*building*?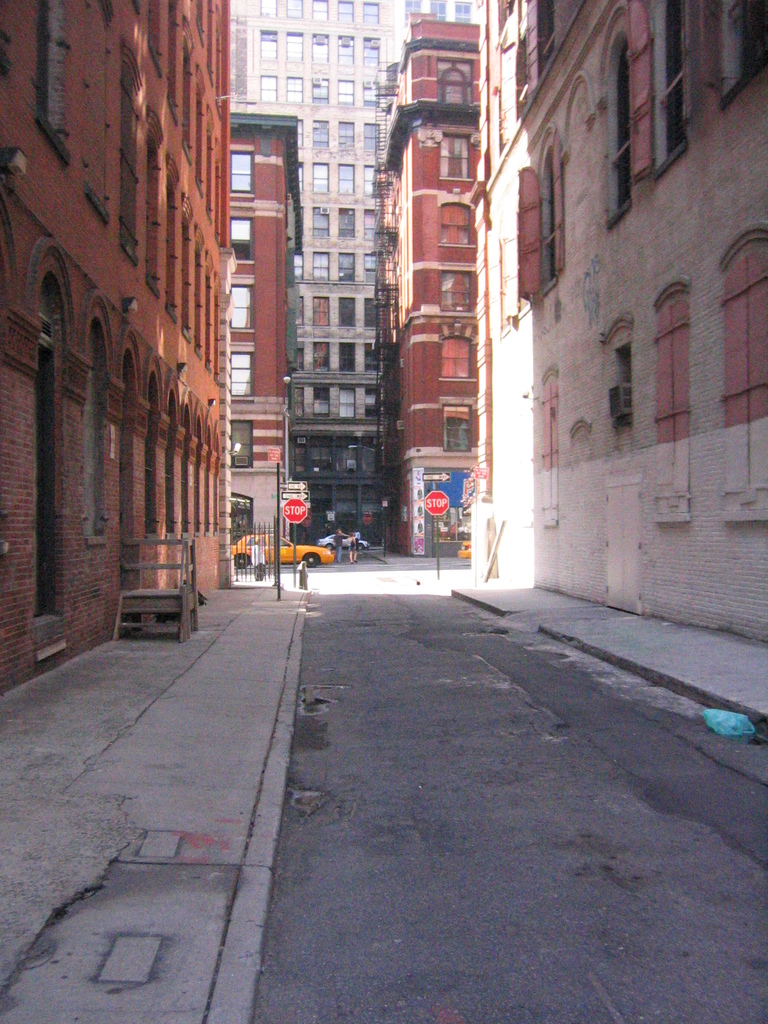
(232, 0, 394, 515)
